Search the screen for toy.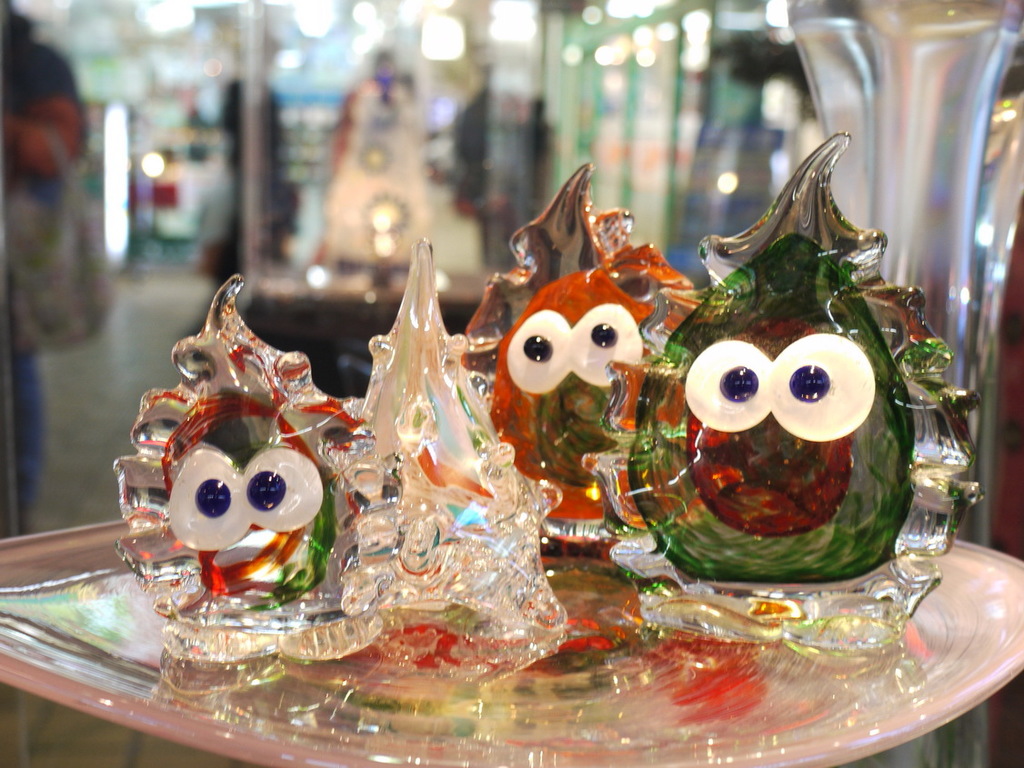
Found at [left=109, top=411, right=350, bottom=616].
